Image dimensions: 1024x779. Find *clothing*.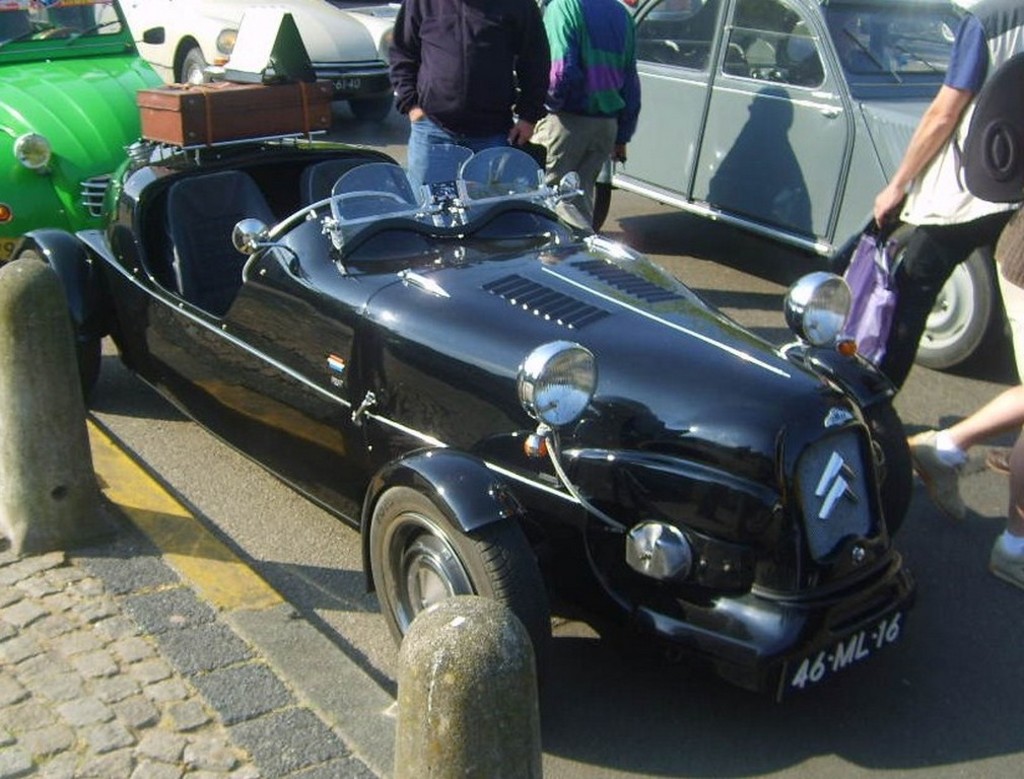
373/2/563/145.
